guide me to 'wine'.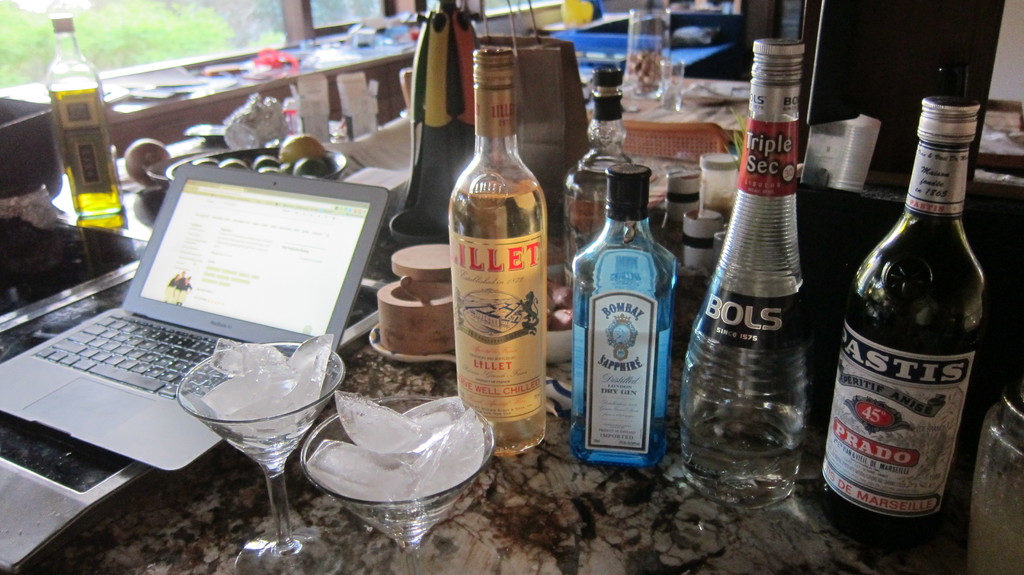
Guidance: select_region(557, 75, 650, 294).
